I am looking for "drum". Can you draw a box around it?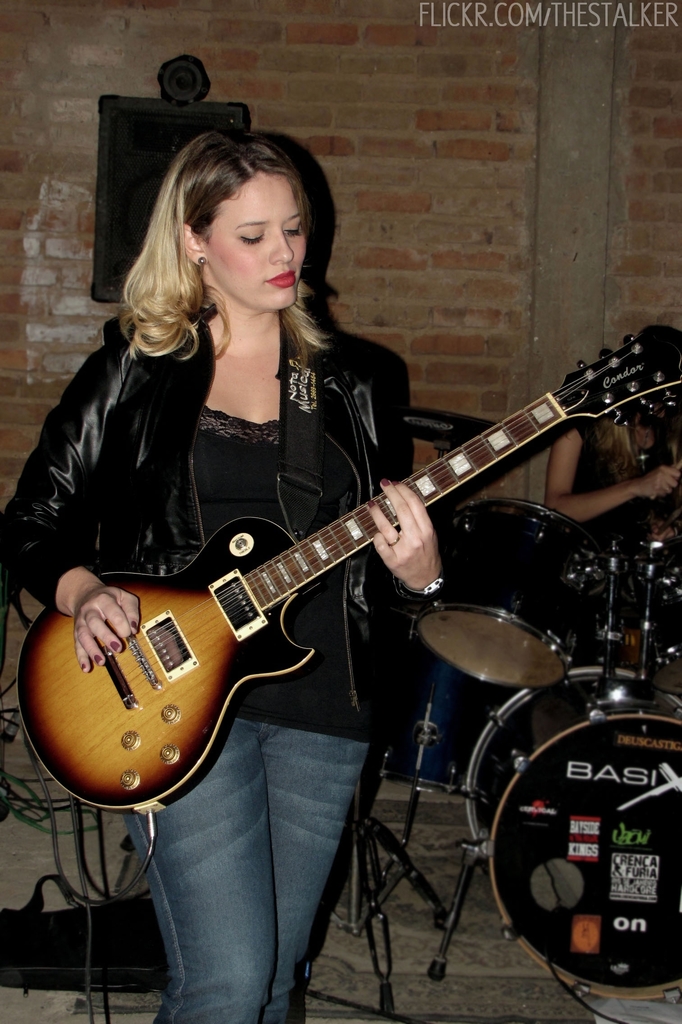
Sure, the bounding box is 375:634:514:795.
